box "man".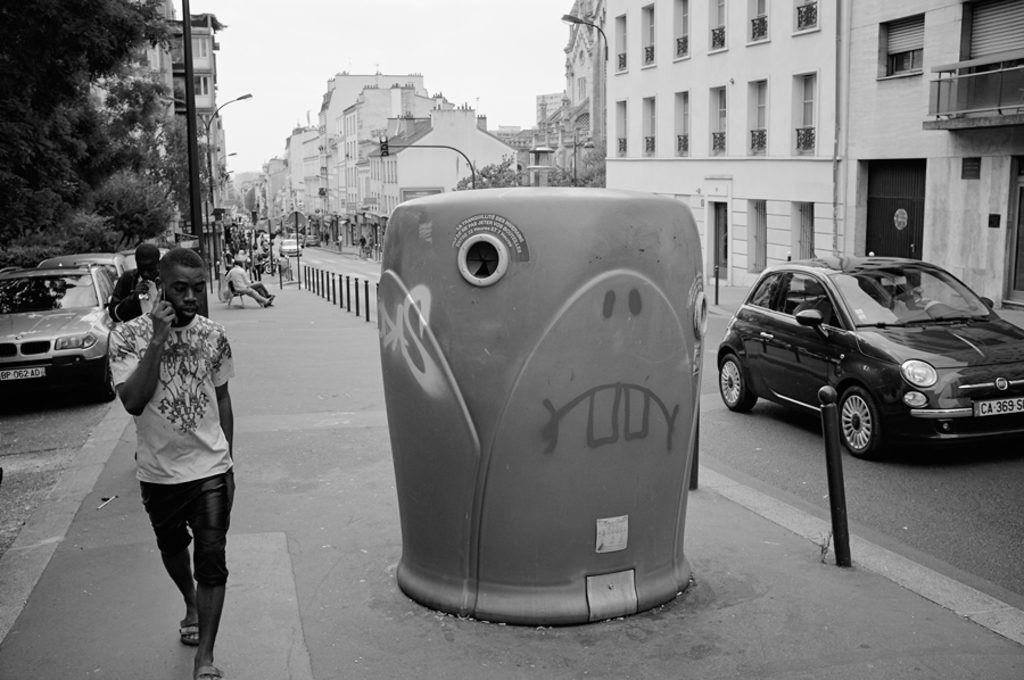
<box>369,234,374,251</box>.
